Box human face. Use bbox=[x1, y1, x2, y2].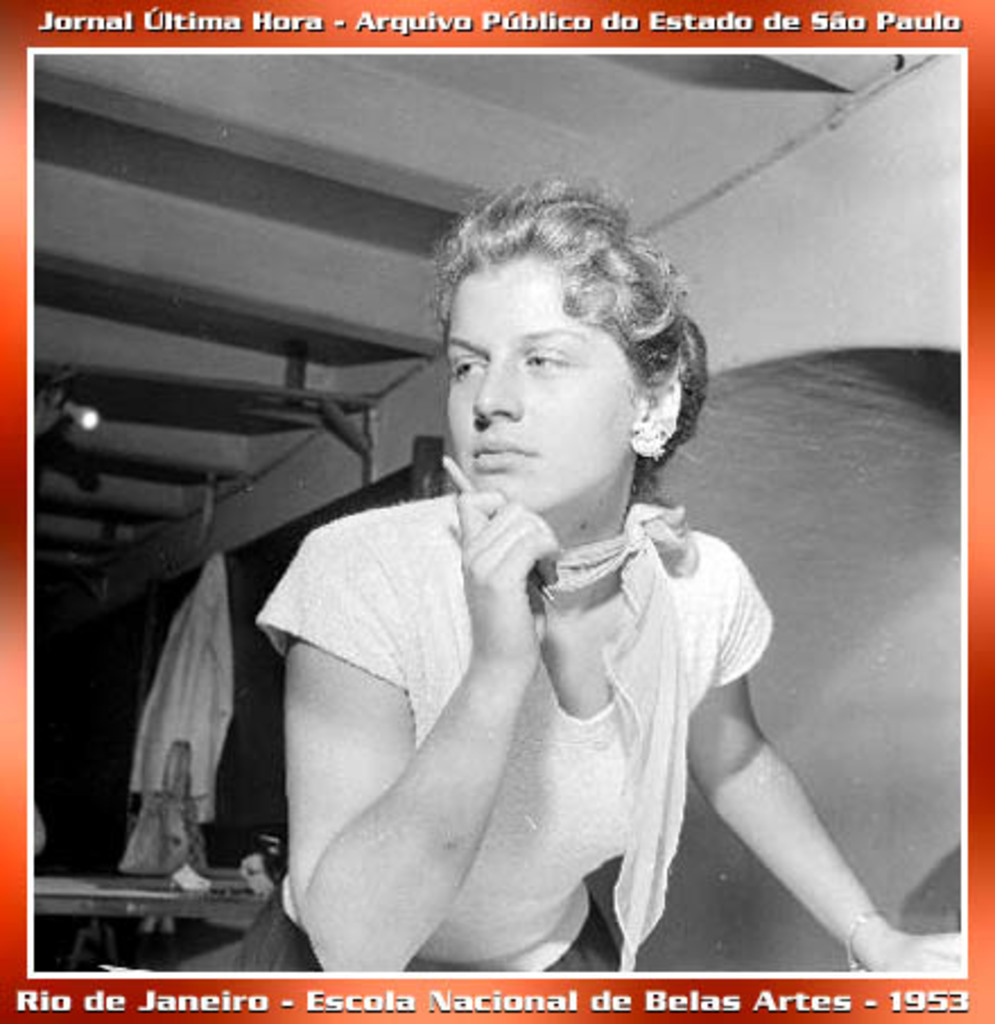
bbox=[445, 262, 642, 518].
